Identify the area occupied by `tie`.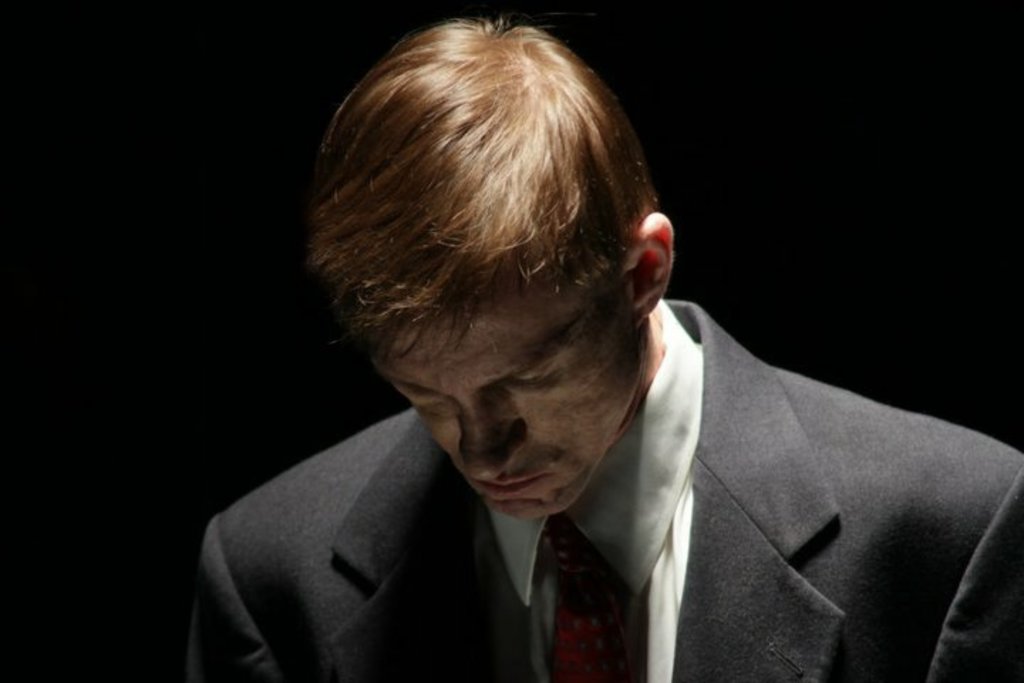
Area: locate(540, 526, 623, 682).
